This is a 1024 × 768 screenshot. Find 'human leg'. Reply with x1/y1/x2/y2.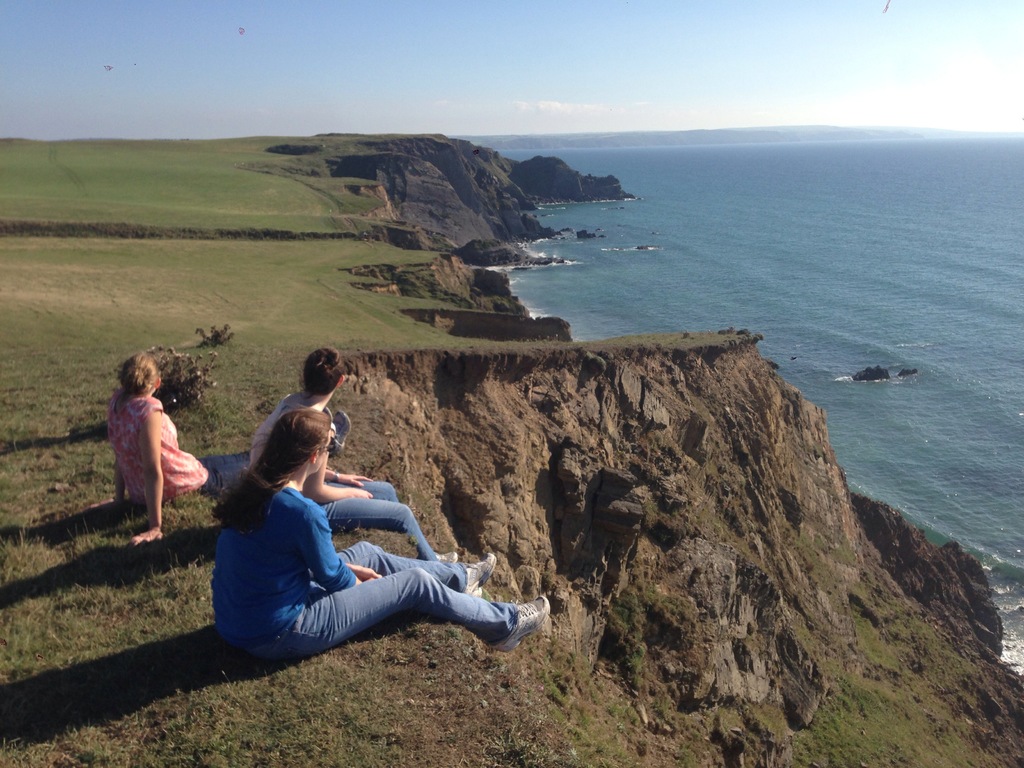
325/503/451/557.
